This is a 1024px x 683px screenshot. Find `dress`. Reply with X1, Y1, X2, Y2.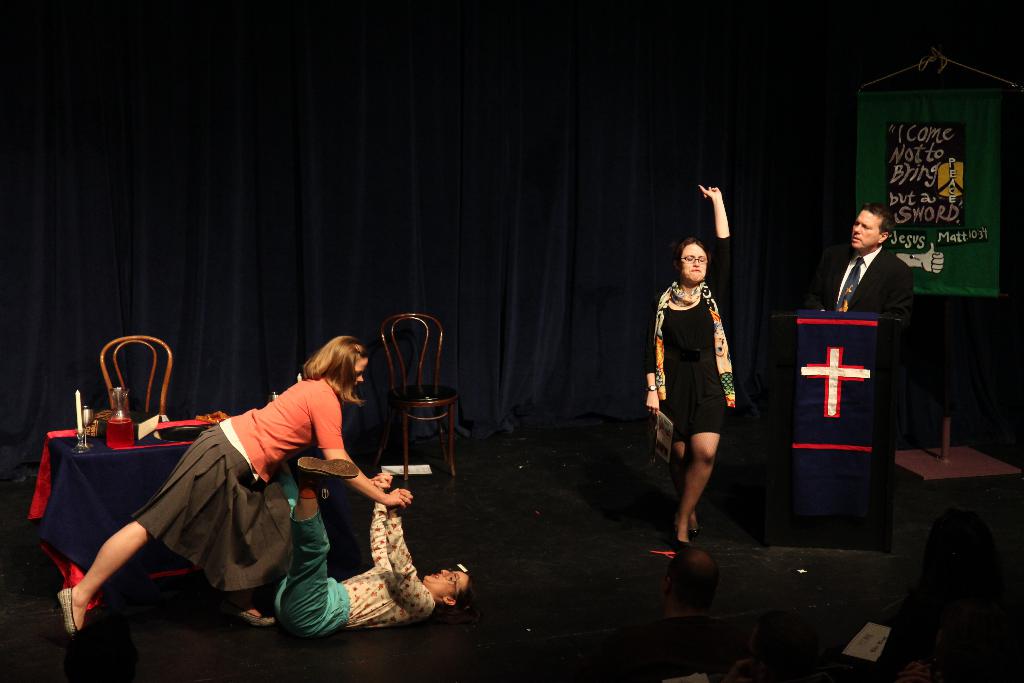
644, 233, 732, 441.
